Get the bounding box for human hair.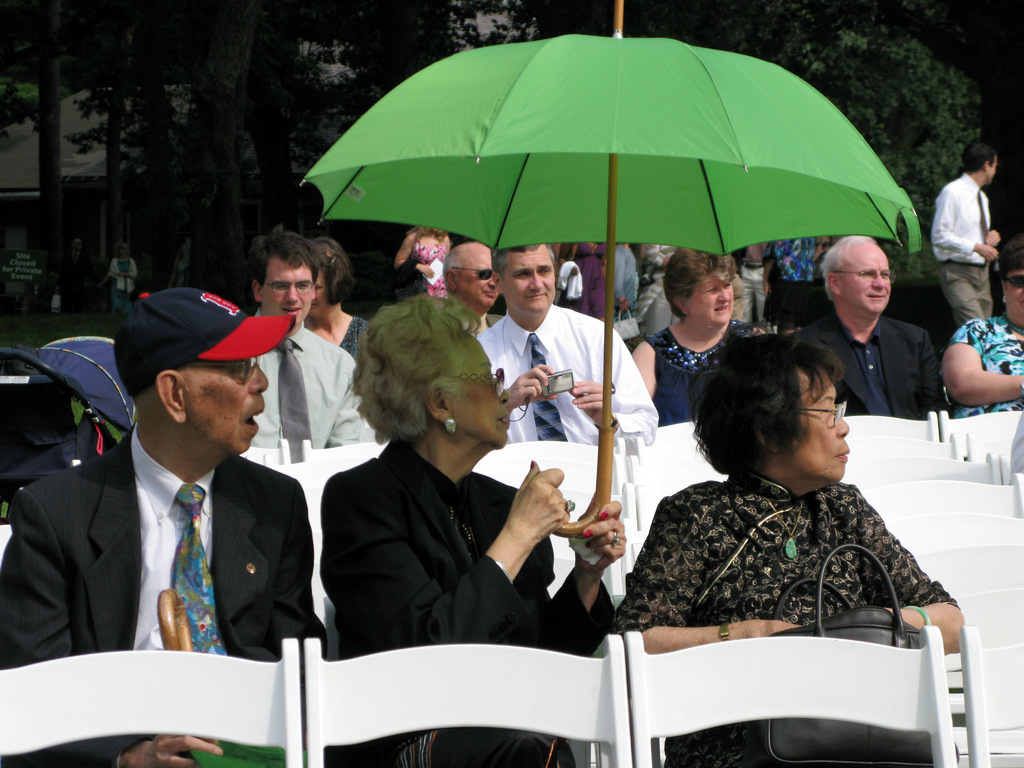
(406,223,449,243).
